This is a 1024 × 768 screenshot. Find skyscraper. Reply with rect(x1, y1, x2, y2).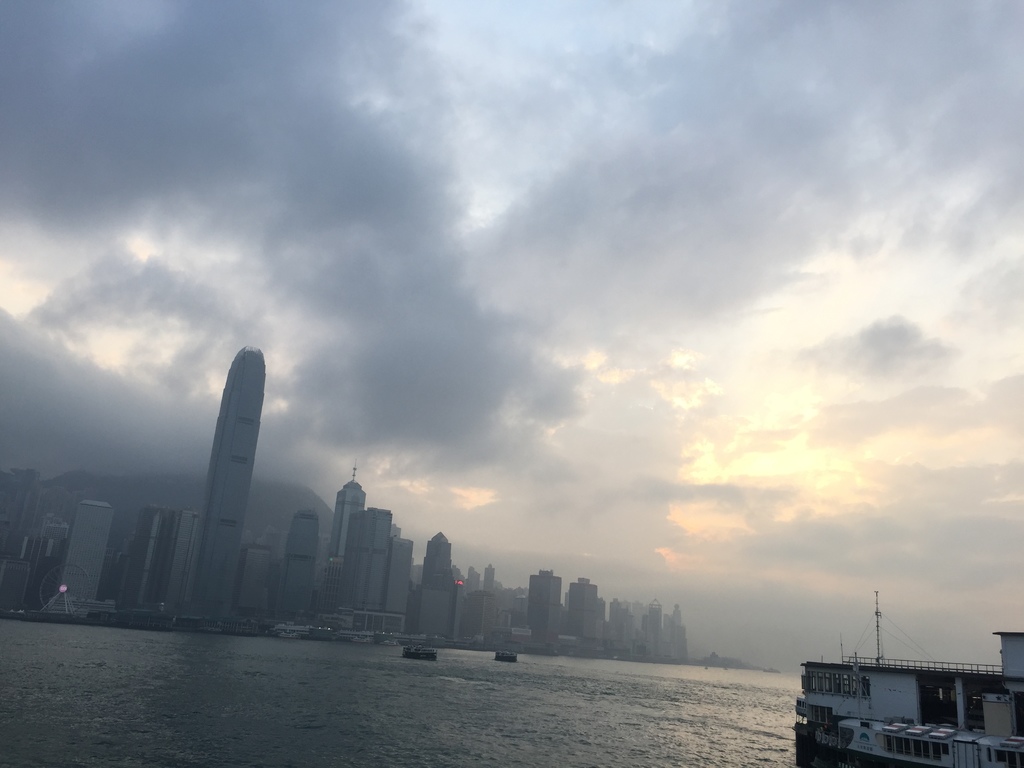
rect(57, 499, 116, 616).
